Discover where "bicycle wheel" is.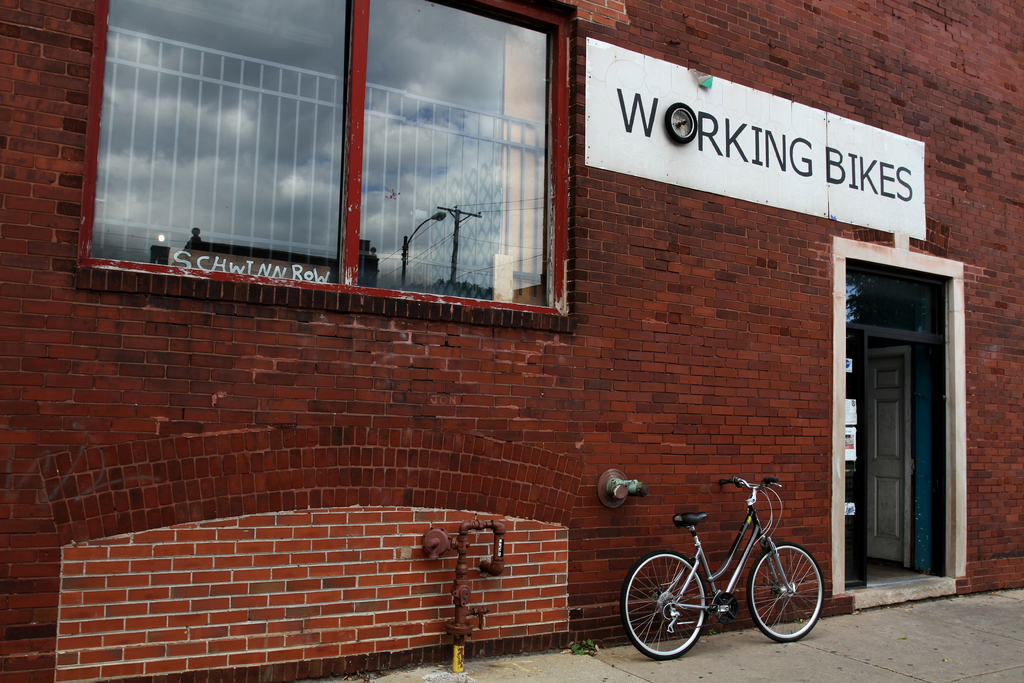
Discovered at 748,544,823,641.
